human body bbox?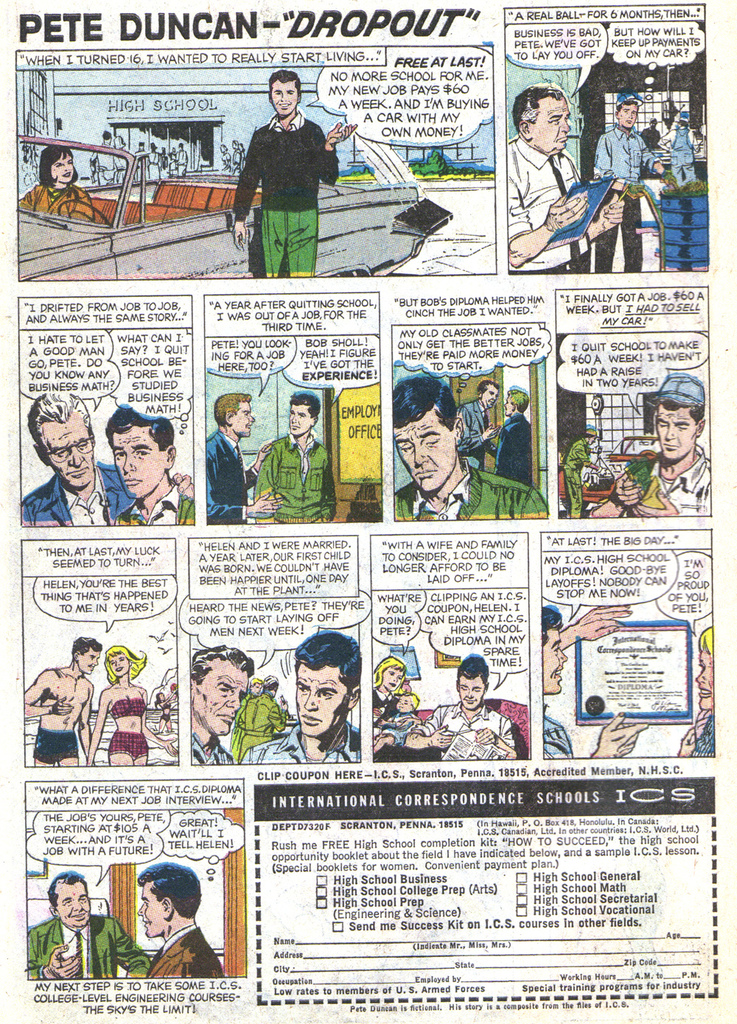
bbox(243, 727, 361, 764)
